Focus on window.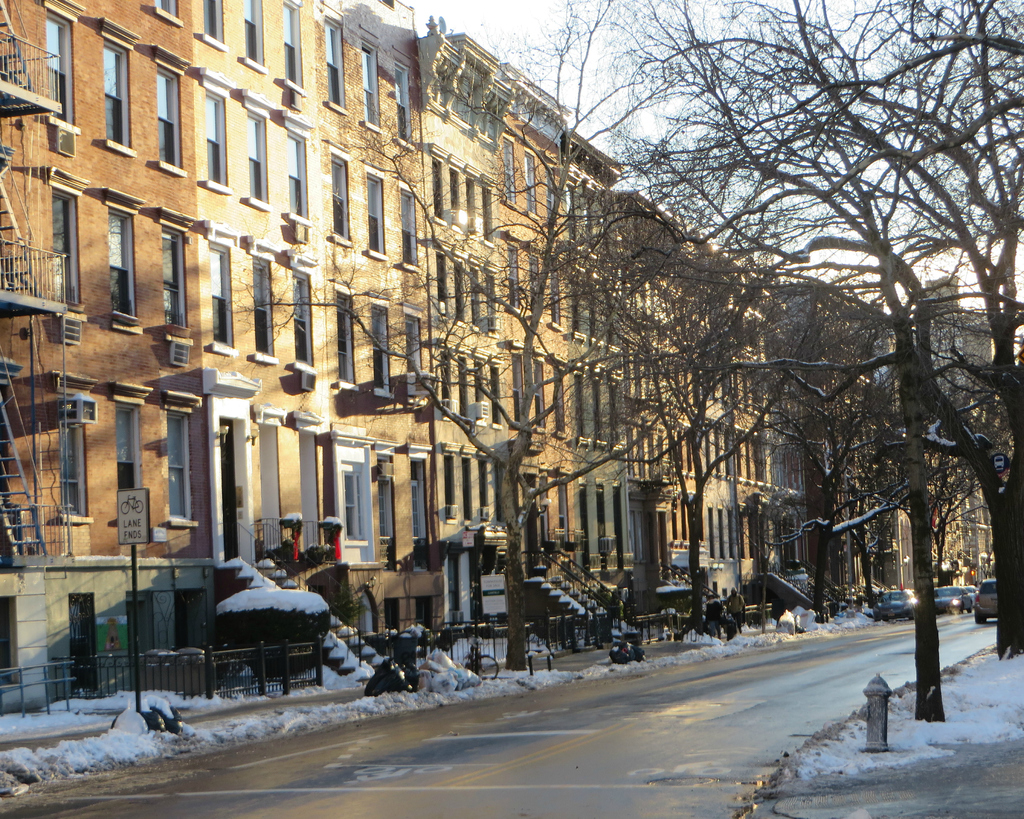
Focused at BBox(486, 268, 499, 335).
